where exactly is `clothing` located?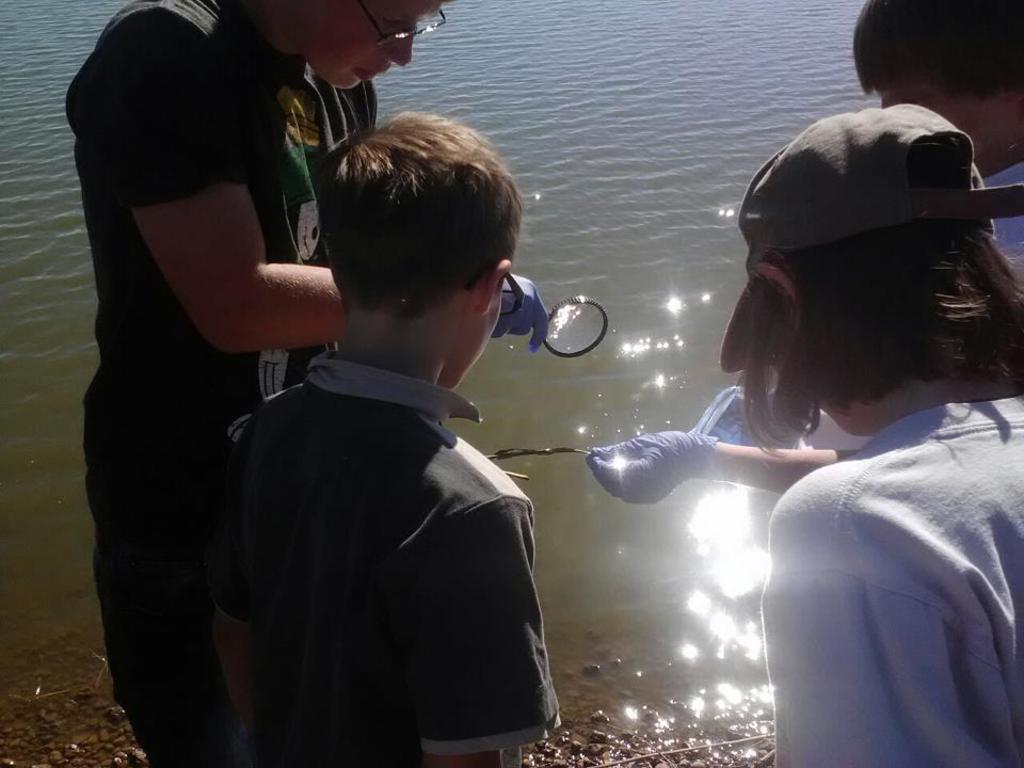
Its bounding box is select_region(178, 269, 557, 767).
